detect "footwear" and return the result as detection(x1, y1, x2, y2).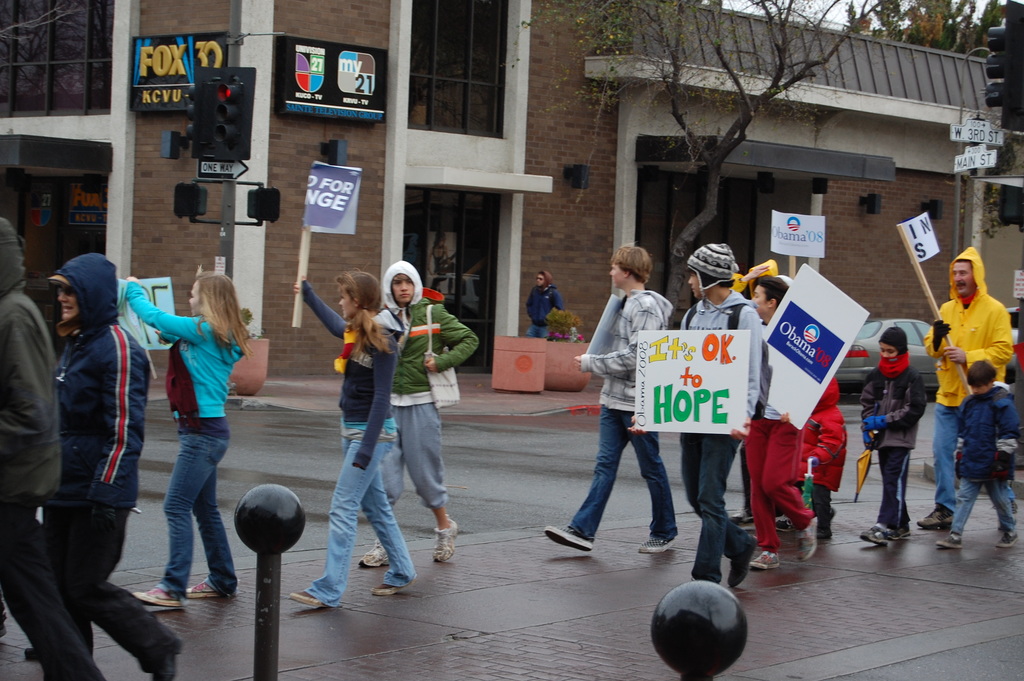
detection(865, 516, 892, 548).
